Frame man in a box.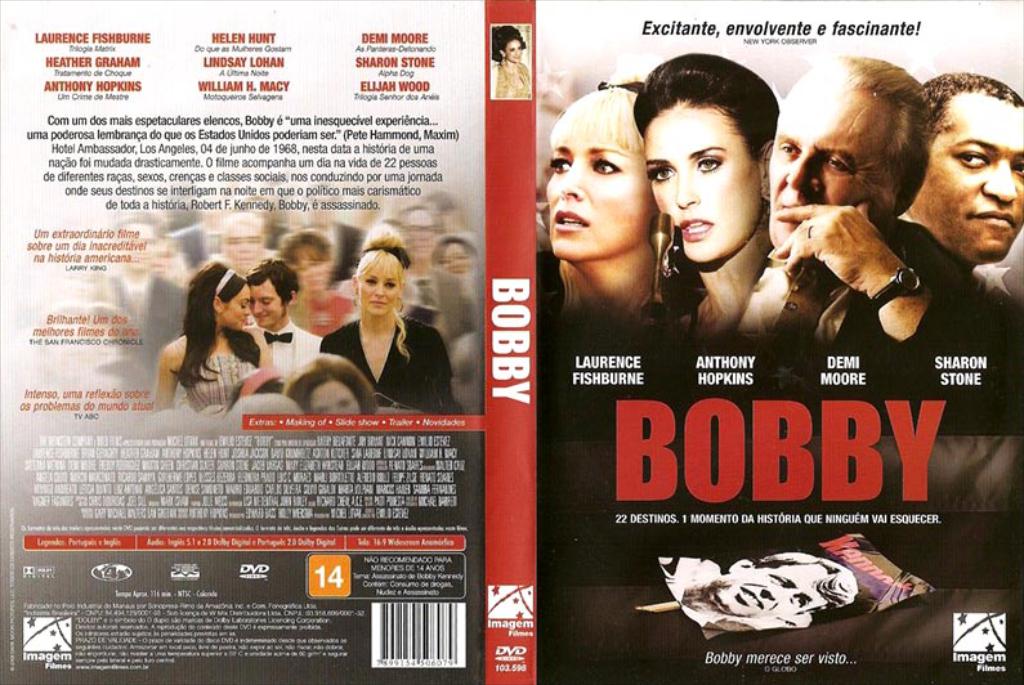
[x1=399, y1=203, x2=471, y2=349].
